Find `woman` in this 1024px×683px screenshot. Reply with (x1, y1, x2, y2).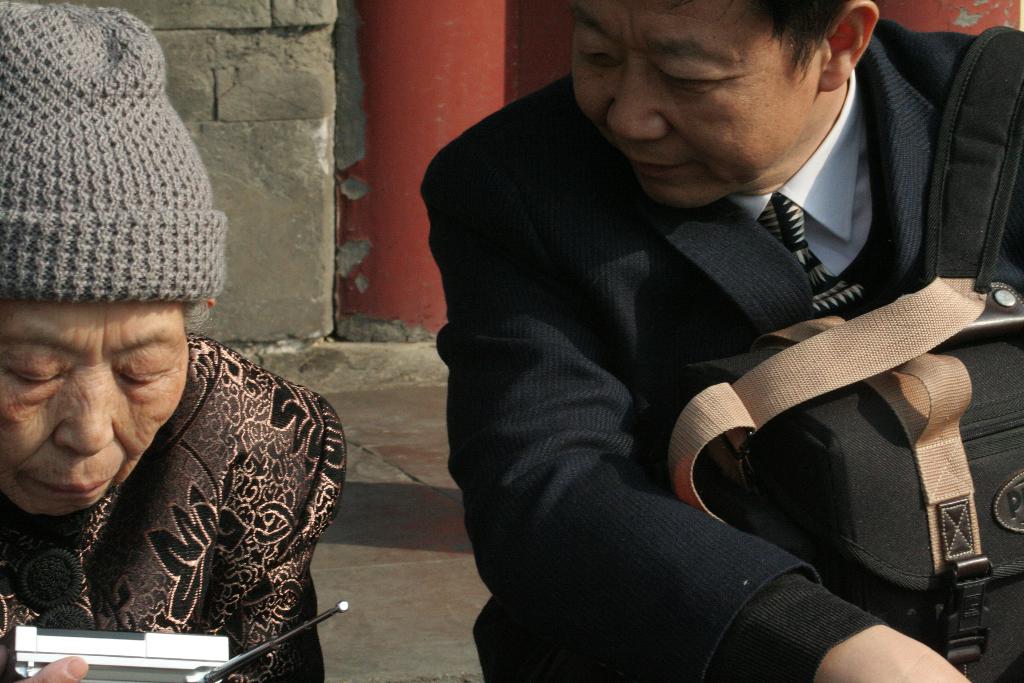
(0, 117, 367, 682).
